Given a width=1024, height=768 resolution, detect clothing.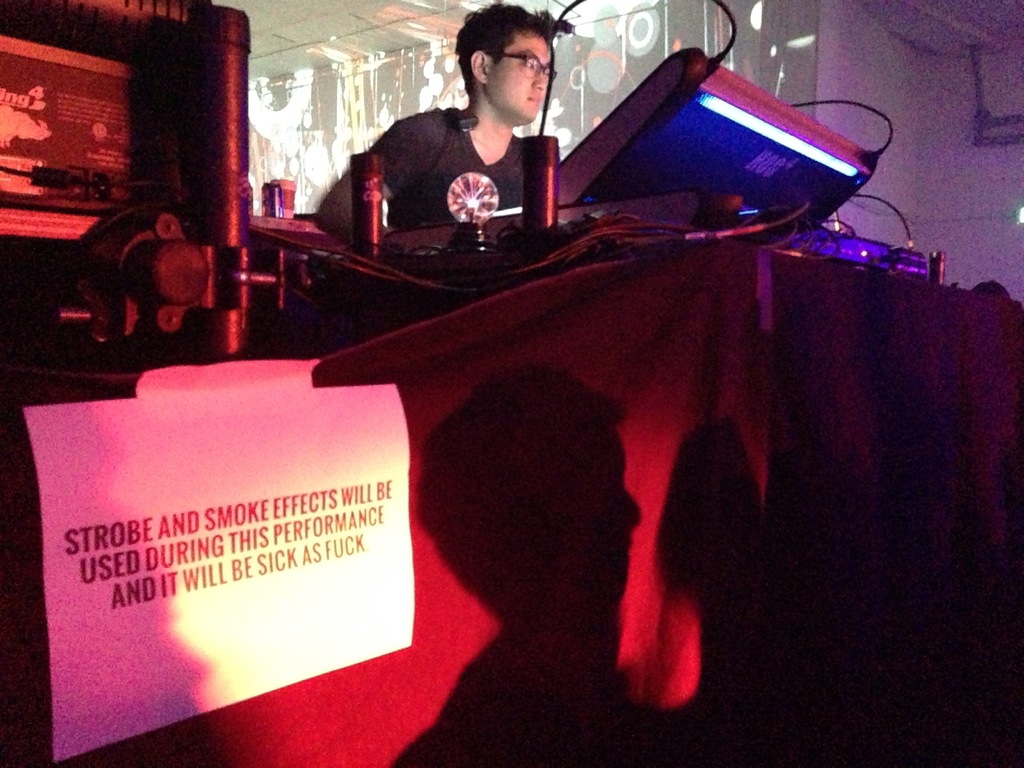
left=372, top=110, right=577, bottom=236.
